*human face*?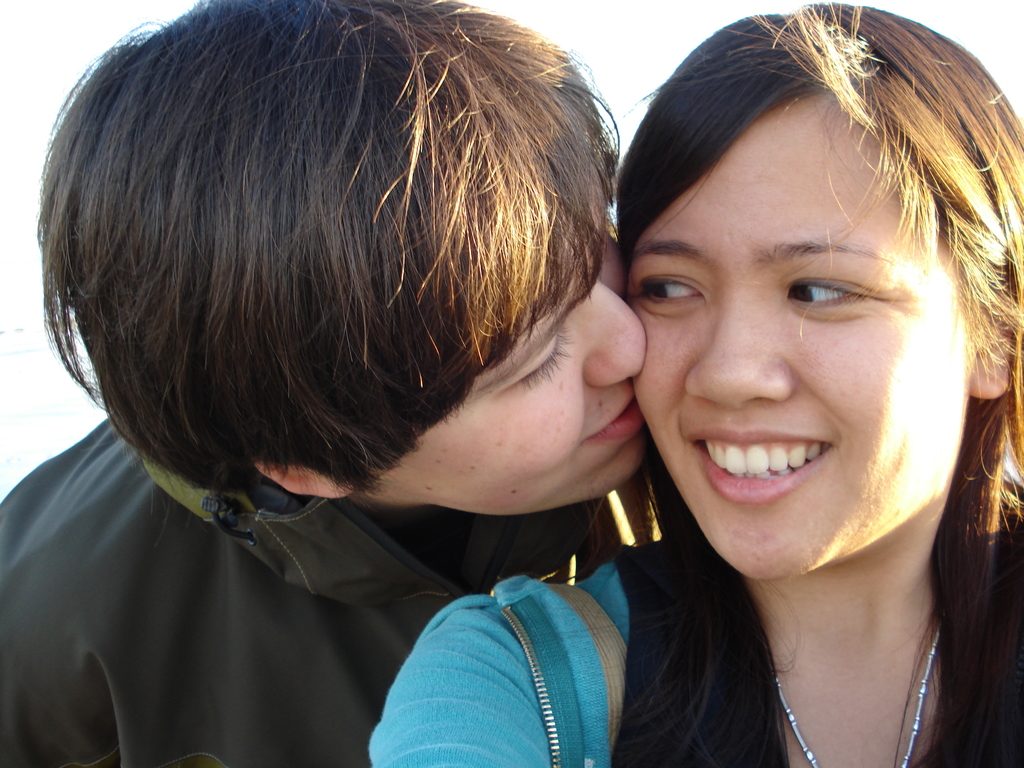
<region>363, 227, 649, 515</region>
